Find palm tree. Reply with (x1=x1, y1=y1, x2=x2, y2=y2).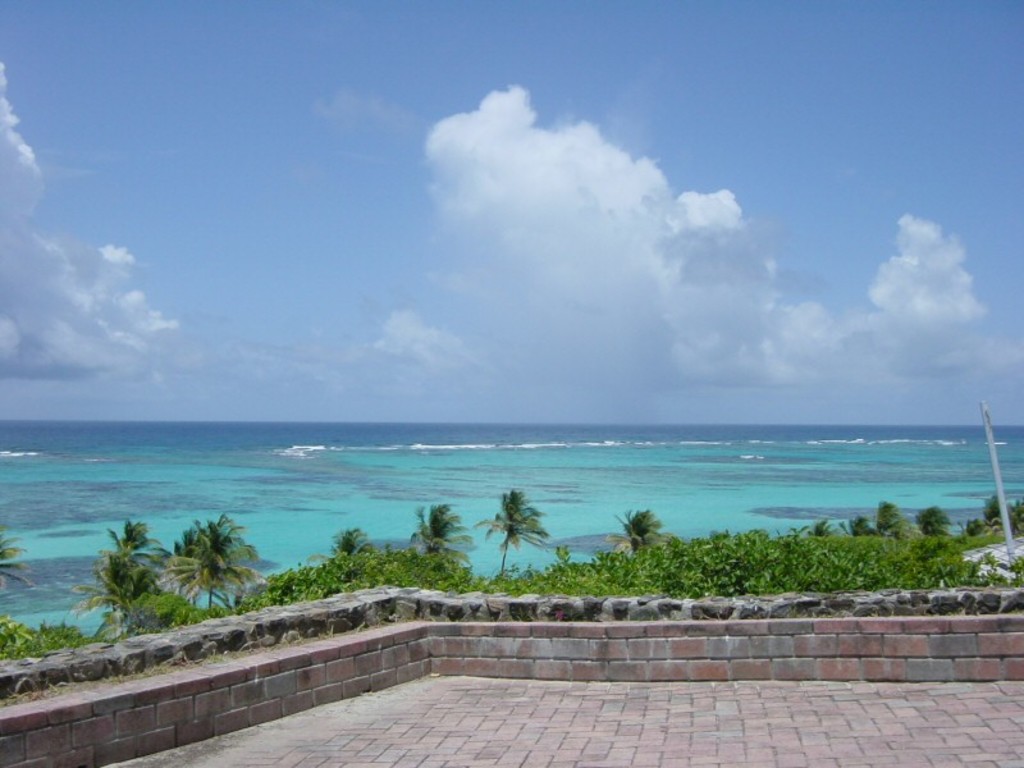
(x1=403, y1=492, x2=477, y2=567).
